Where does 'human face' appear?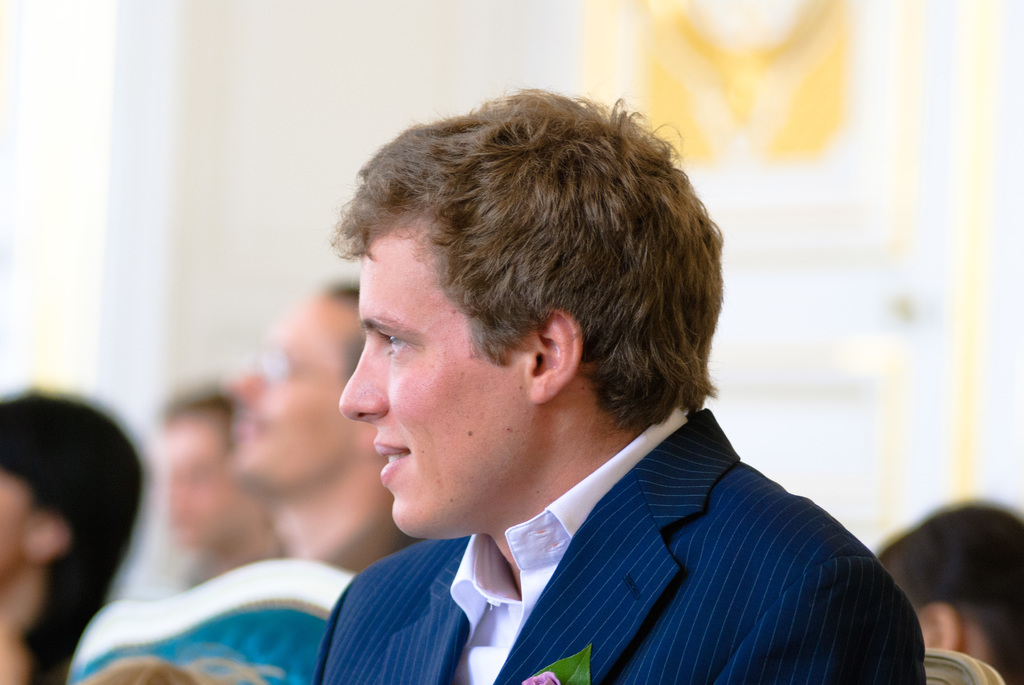
Appears at left=337, top=224, right=533, bottom=540.
